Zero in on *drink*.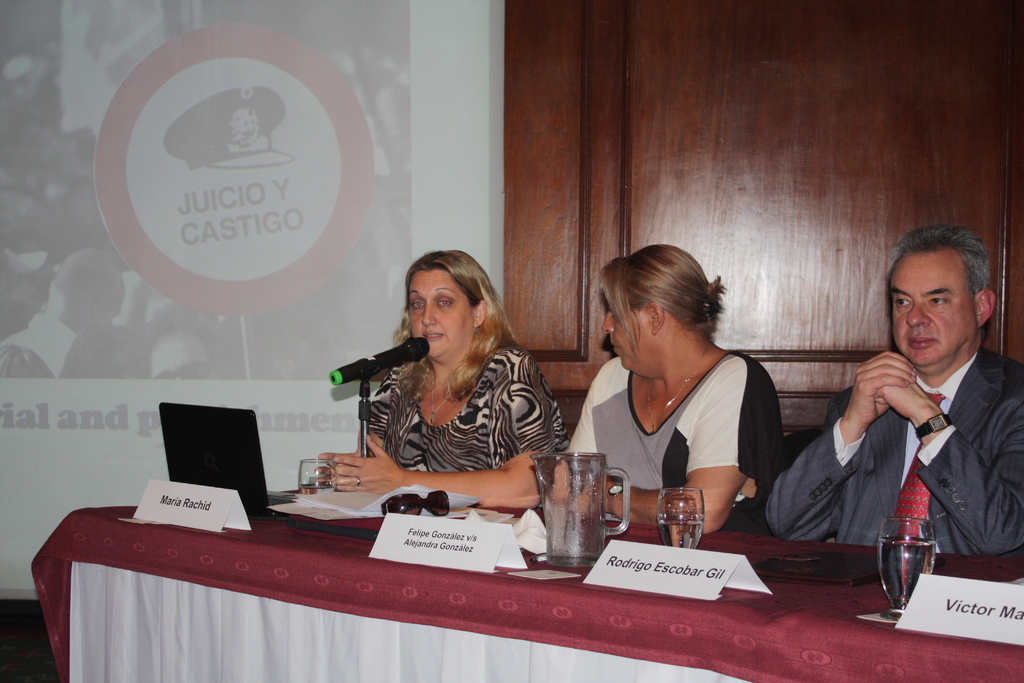
Zeroed in: box=[658, 518, 701, 548].
